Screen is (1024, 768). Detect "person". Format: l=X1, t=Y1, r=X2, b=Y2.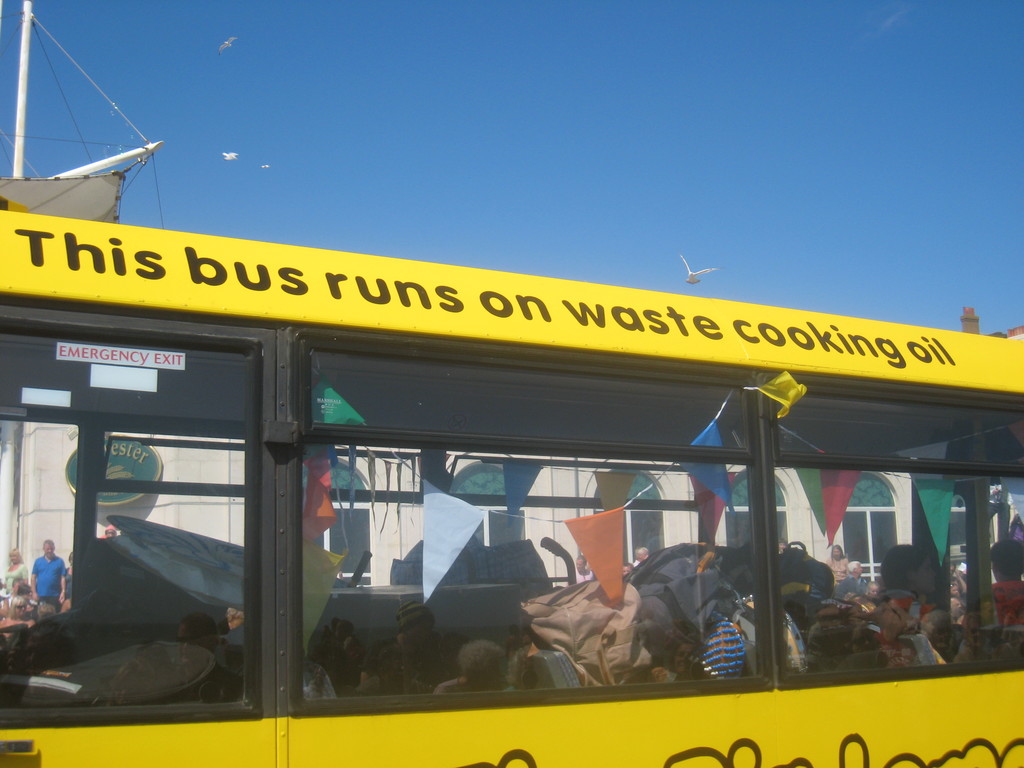
l=985, t=536, r=1023, b=628.
